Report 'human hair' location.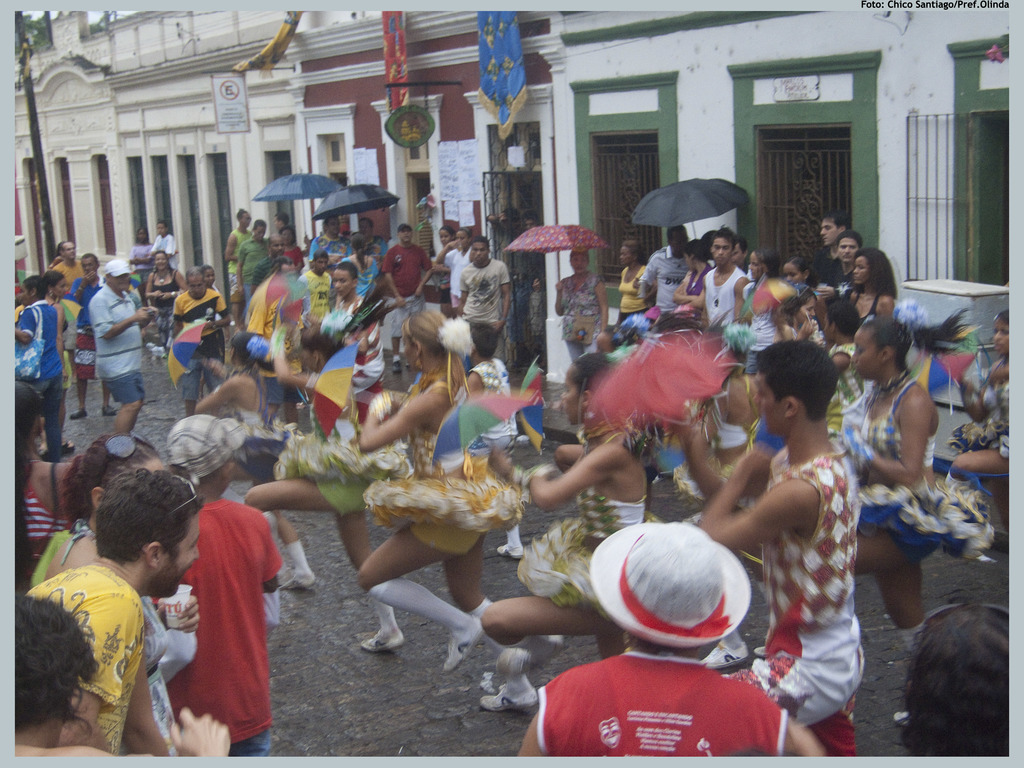
Report: {"x1": 850, "y1": 245, "x2": 898, "y2": 296}.
